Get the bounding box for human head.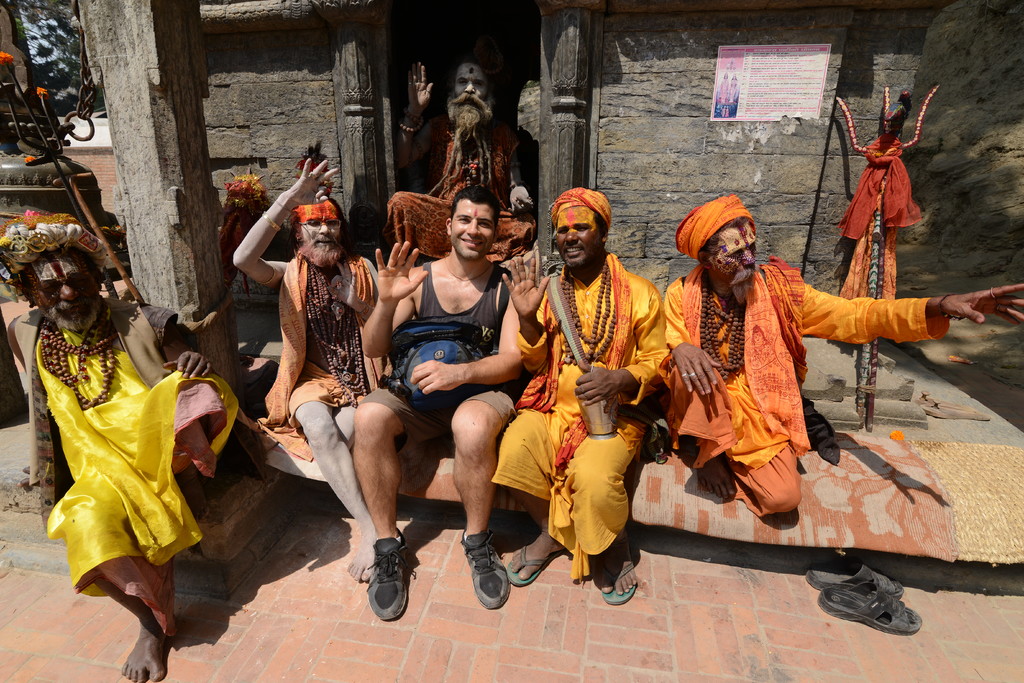
l=678, t=193, r=761, b=292.
